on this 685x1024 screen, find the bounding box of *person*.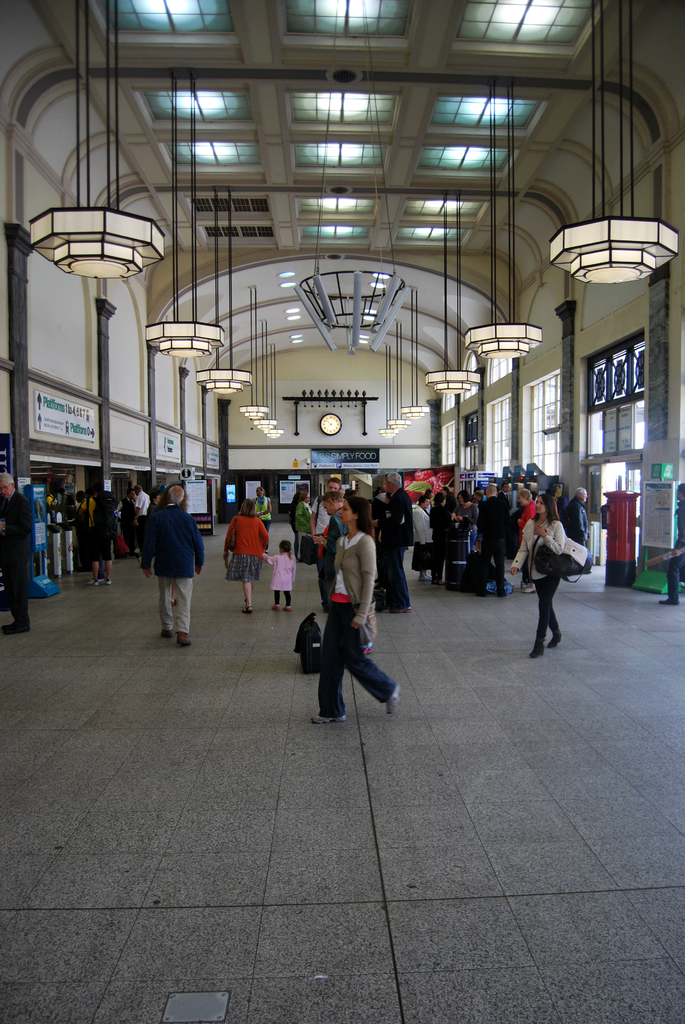
Bounding box: crop(505, 501, 569, 660).
